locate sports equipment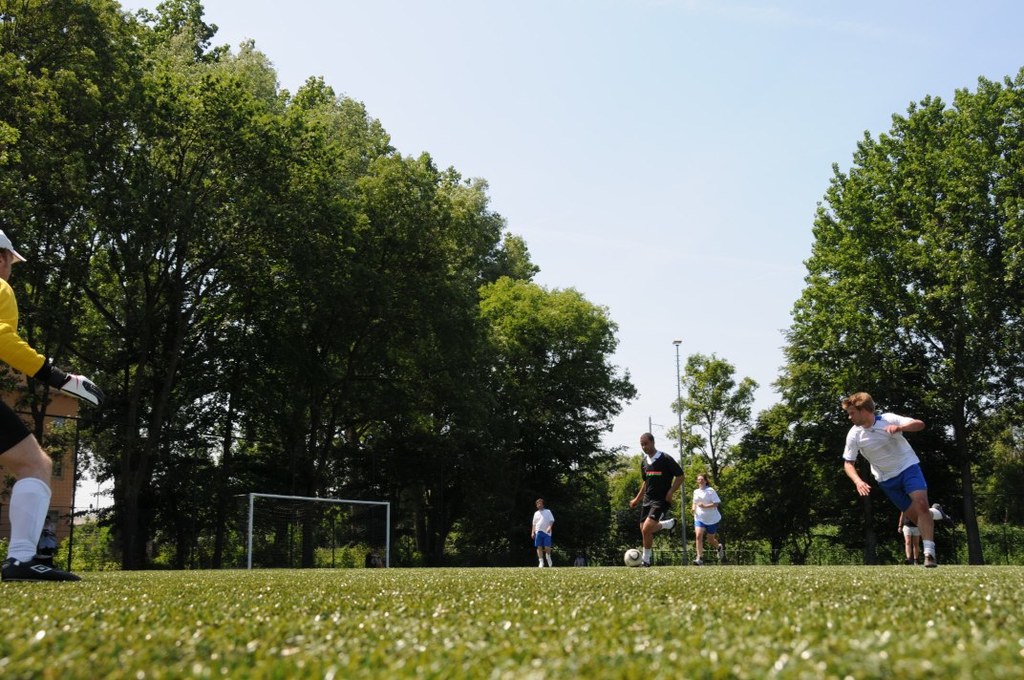
<region>627, 547, 643, 567</region>
